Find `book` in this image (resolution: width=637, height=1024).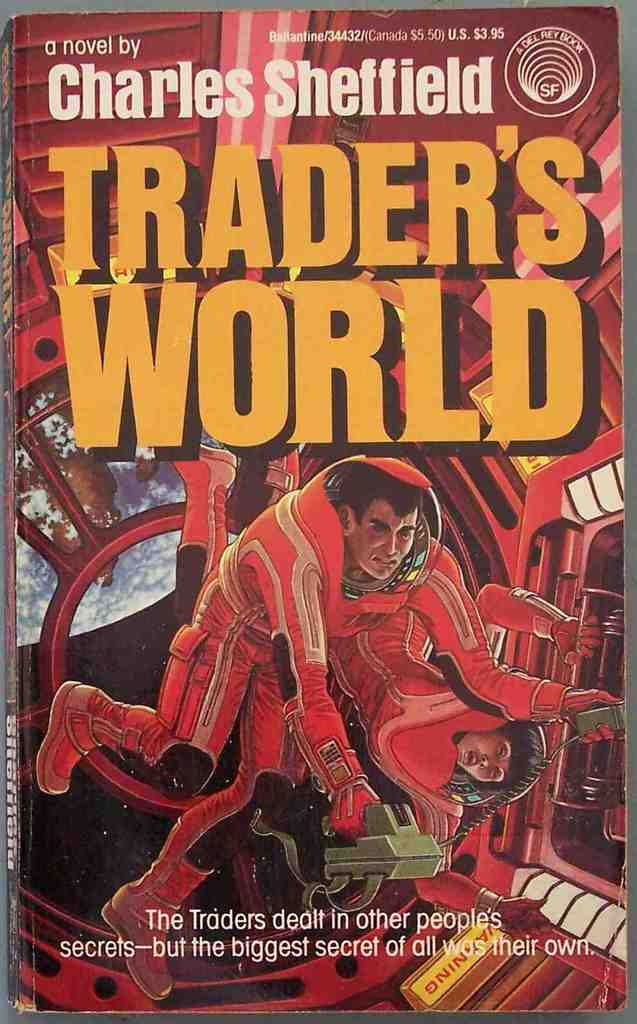
crop(3, 10, 626, 1014).
